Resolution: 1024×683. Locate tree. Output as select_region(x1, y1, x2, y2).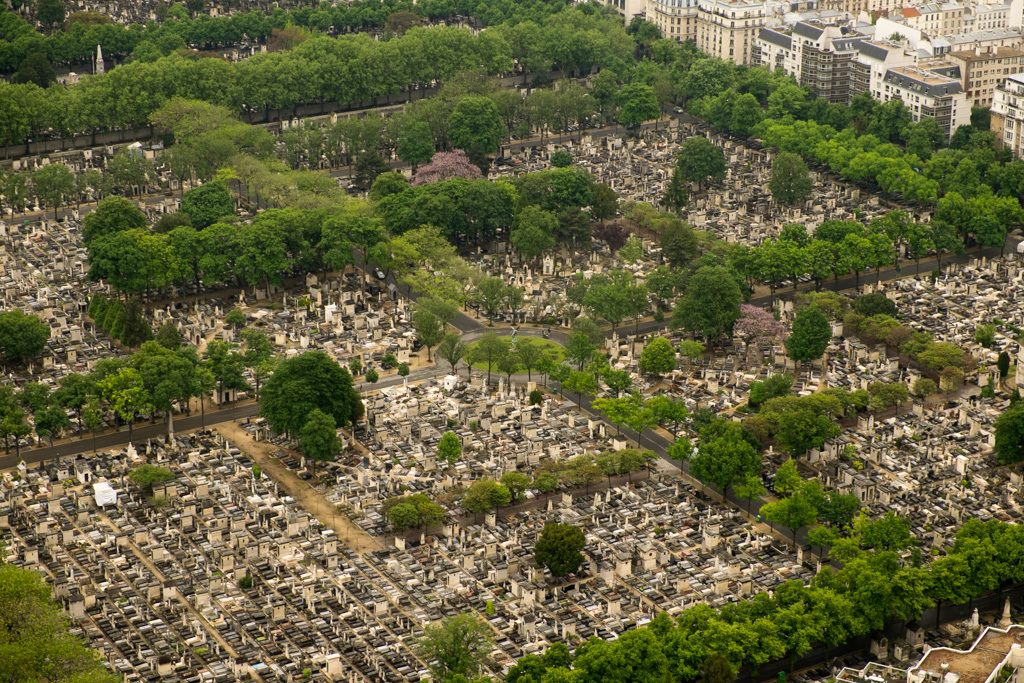
select_region(297, 403, 338, 472).
